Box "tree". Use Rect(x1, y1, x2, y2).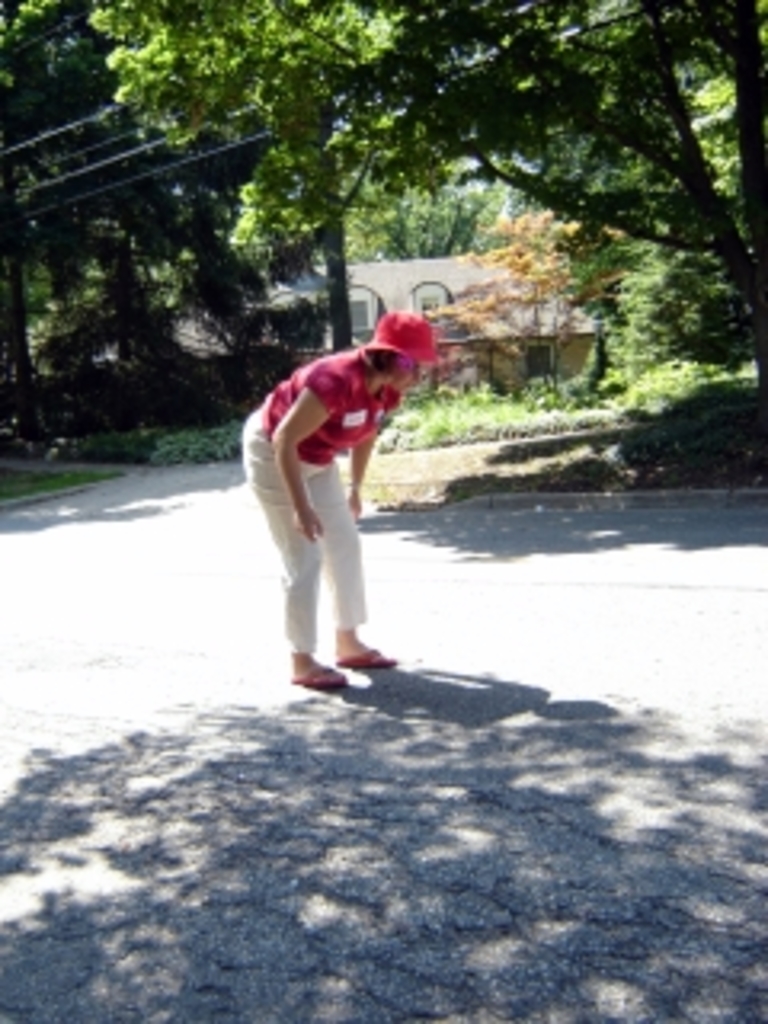
Rect(0, 3, 278, 445).
